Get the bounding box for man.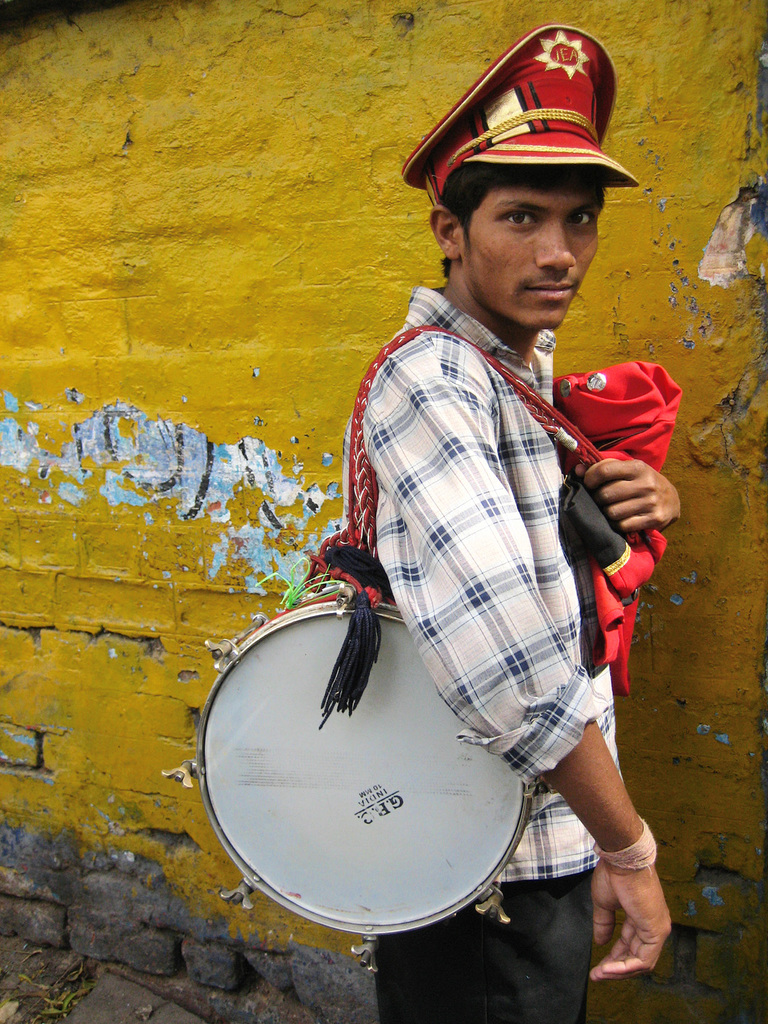
select_region(257, 43, 671, 1023).
